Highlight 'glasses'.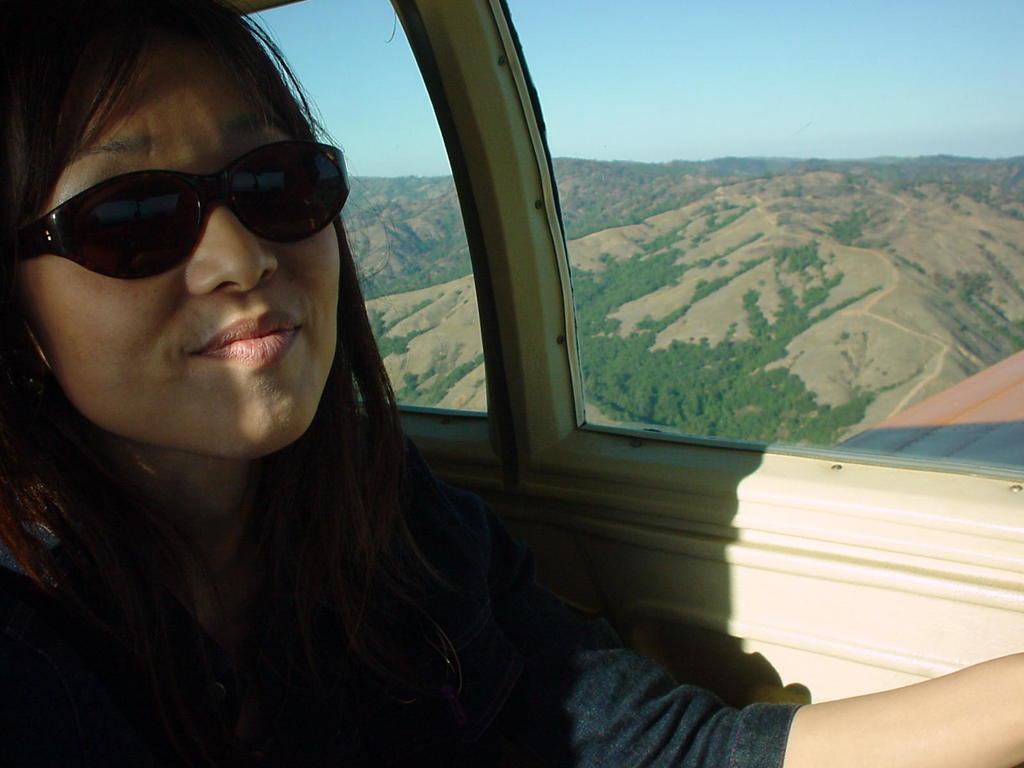
Highlighted region: [0,138,385,278].
